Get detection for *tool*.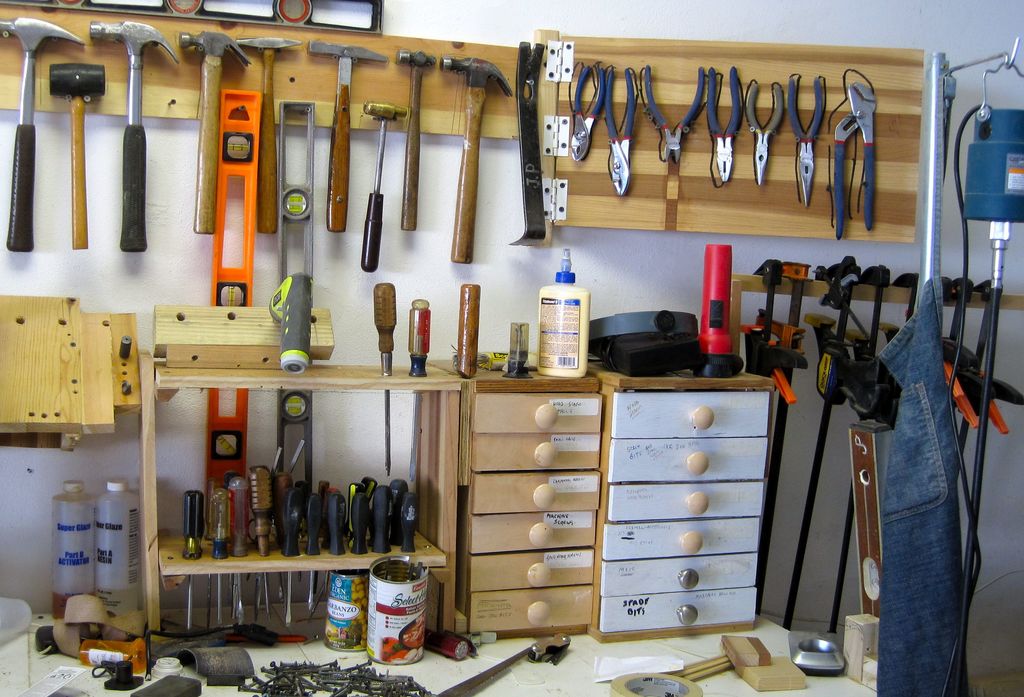
Detection: (left=789, top=69, right=824, bottom=204).
